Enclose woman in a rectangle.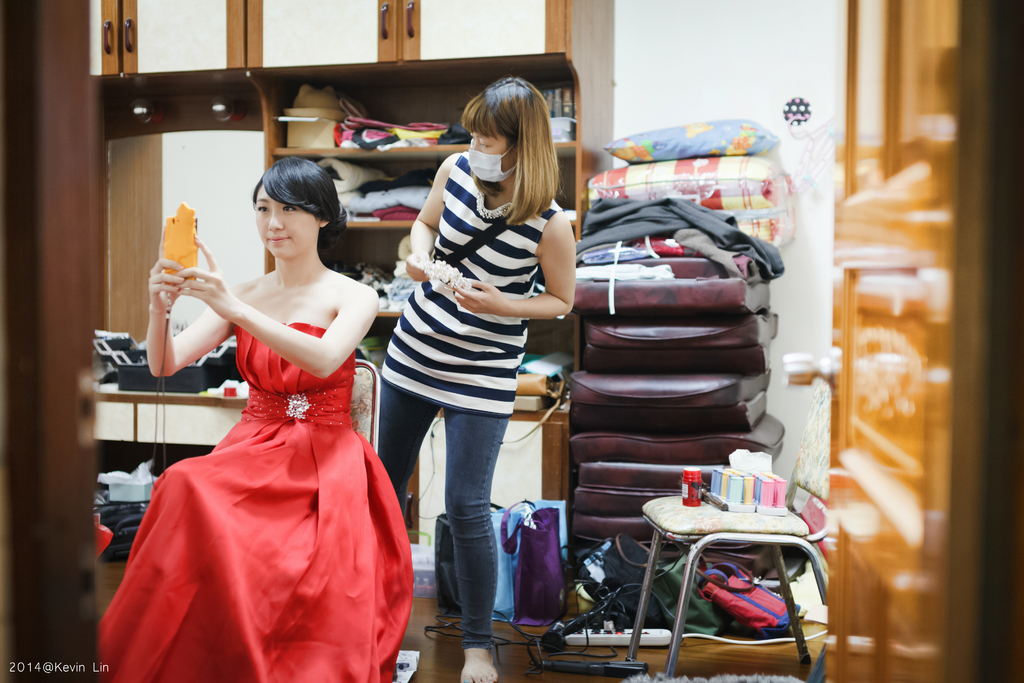
x1=110 y1=162 x2=413 y2=665.
